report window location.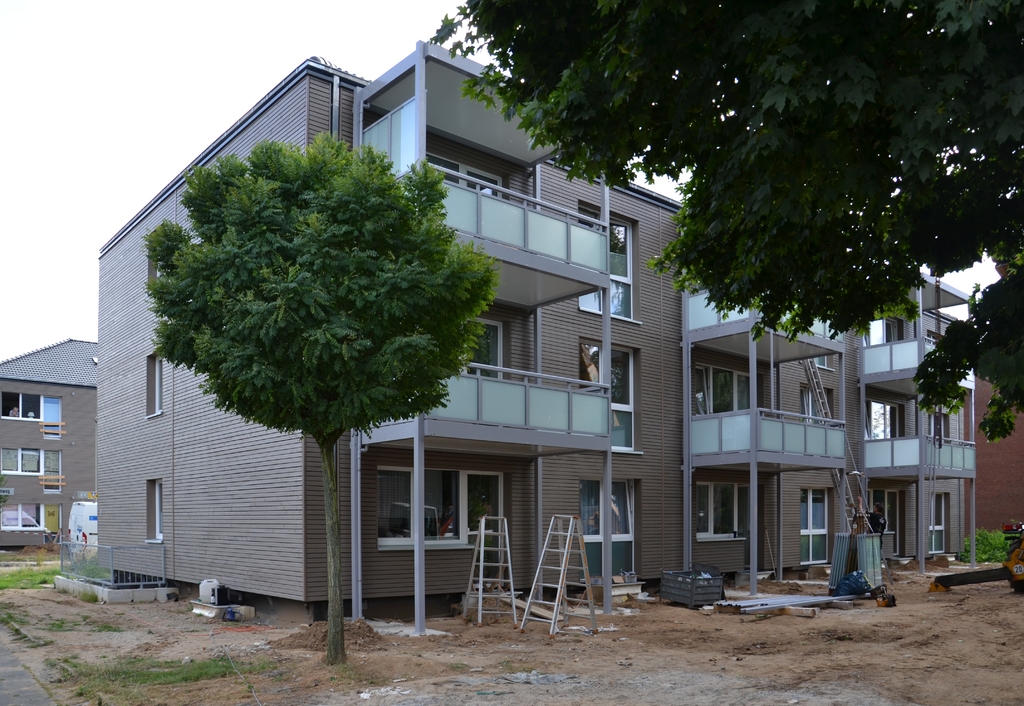
Report: [x1=687, y1=362, x2=757, y2=415].
